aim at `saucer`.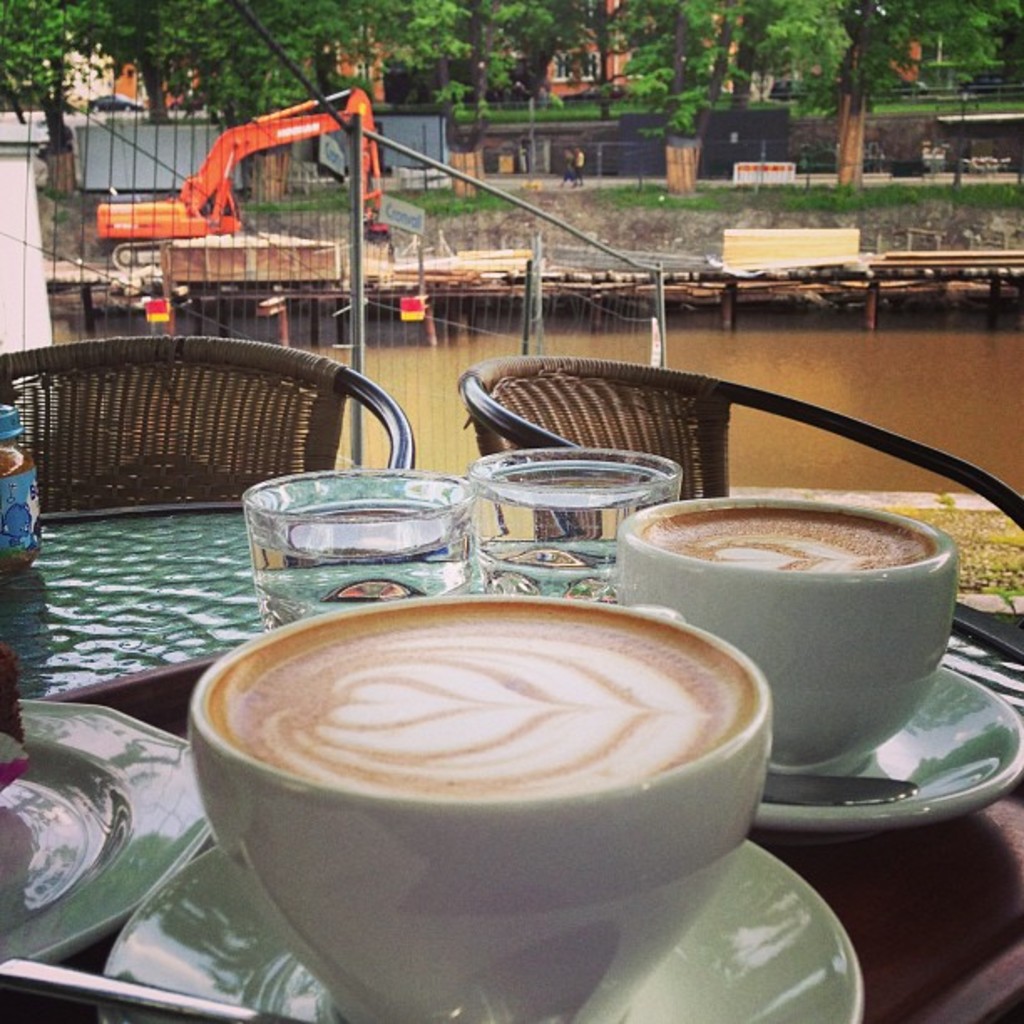
Aimed at bbox=[755, 668, 1022, 823].
